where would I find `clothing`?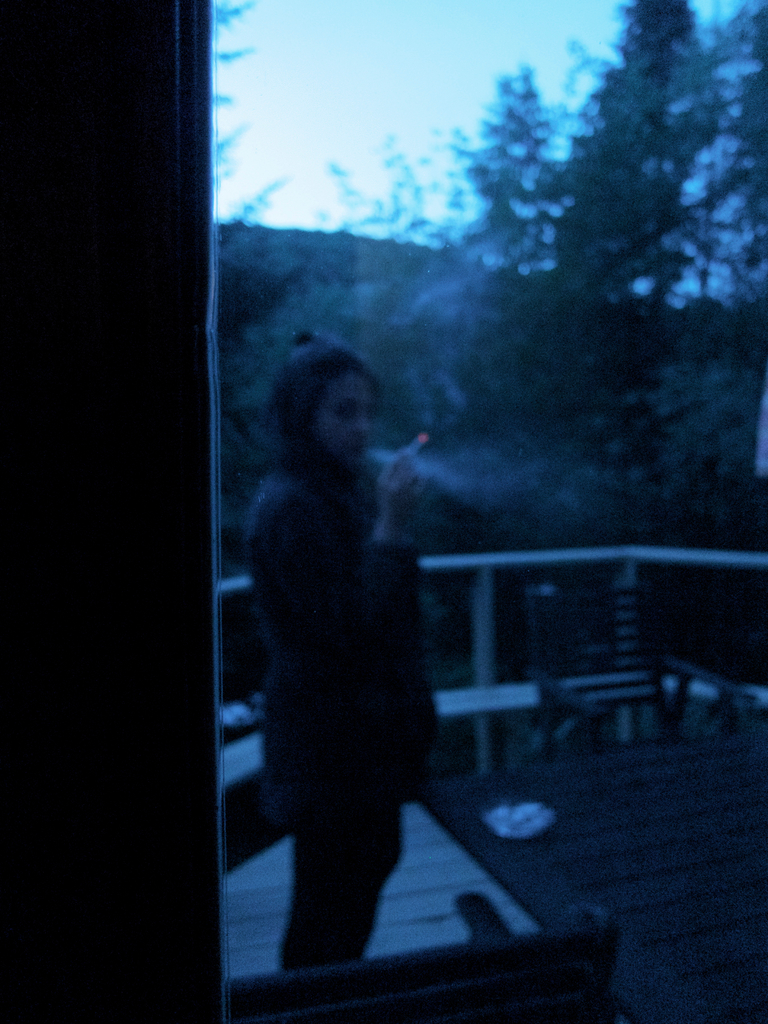
At pyautogui.locateOnScreen(226, 328, 484, 948).
